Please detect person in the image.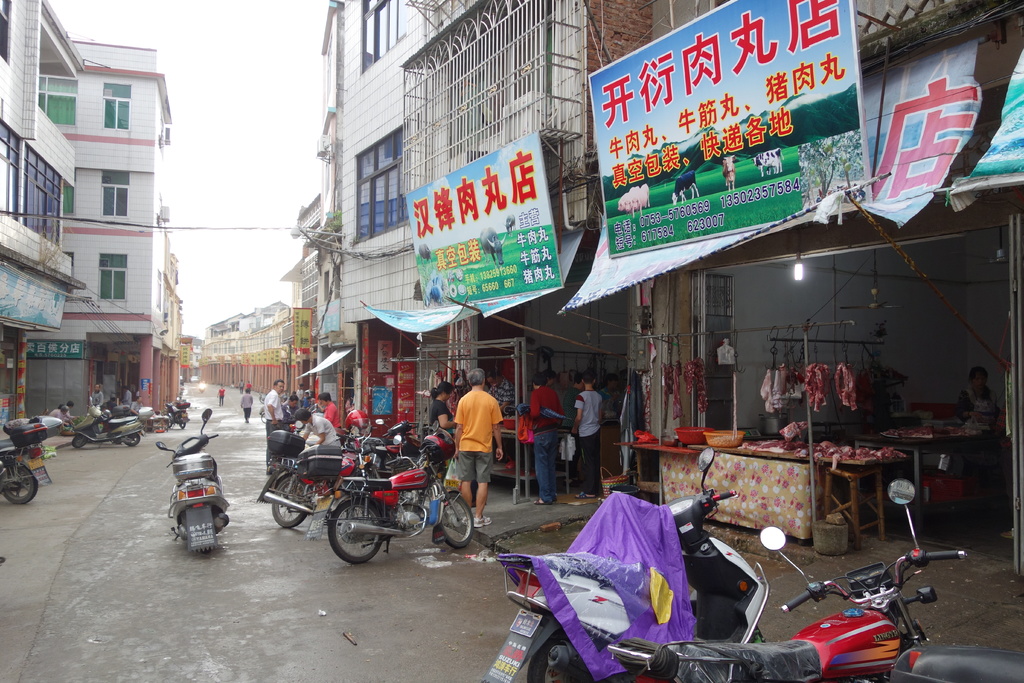
484 365 518 415.
